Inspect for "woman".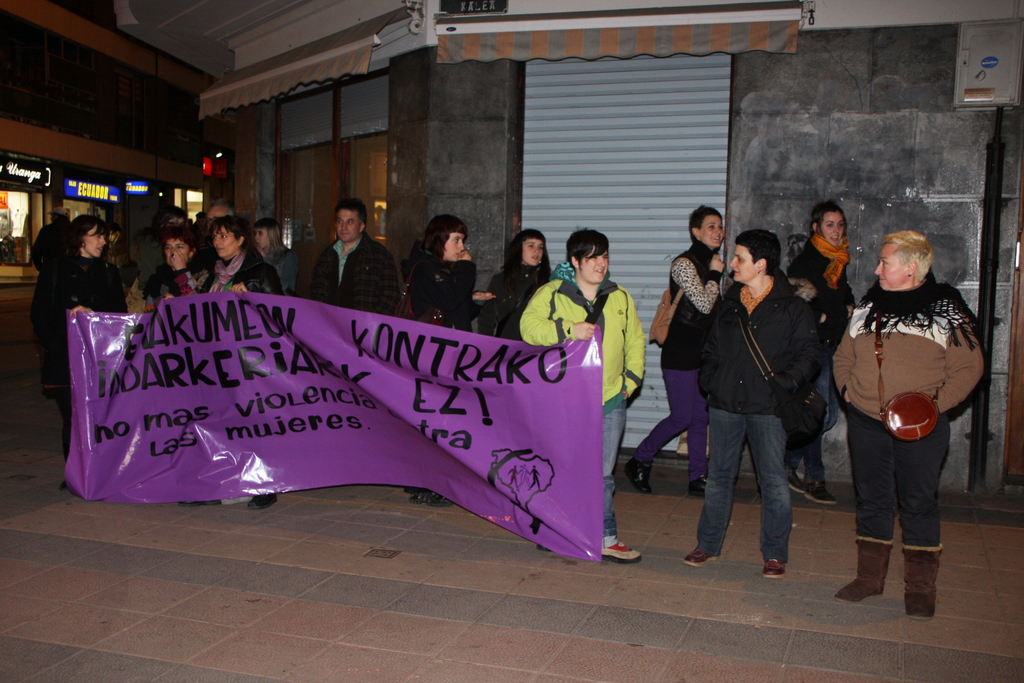
Inspection: 33,215,134,493.
